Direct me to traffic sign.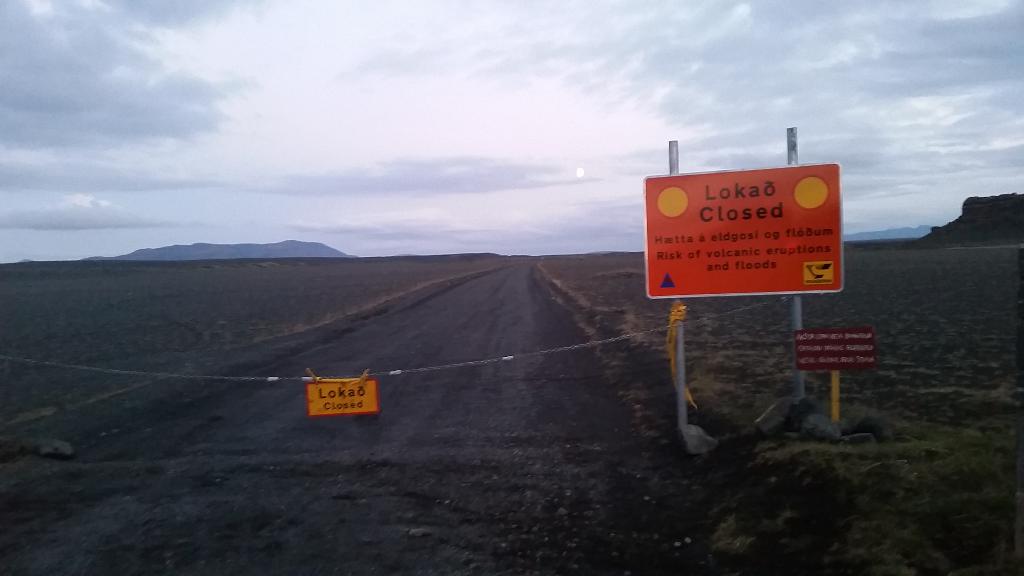
Direction: Rect(307, 378, 377, 417).
